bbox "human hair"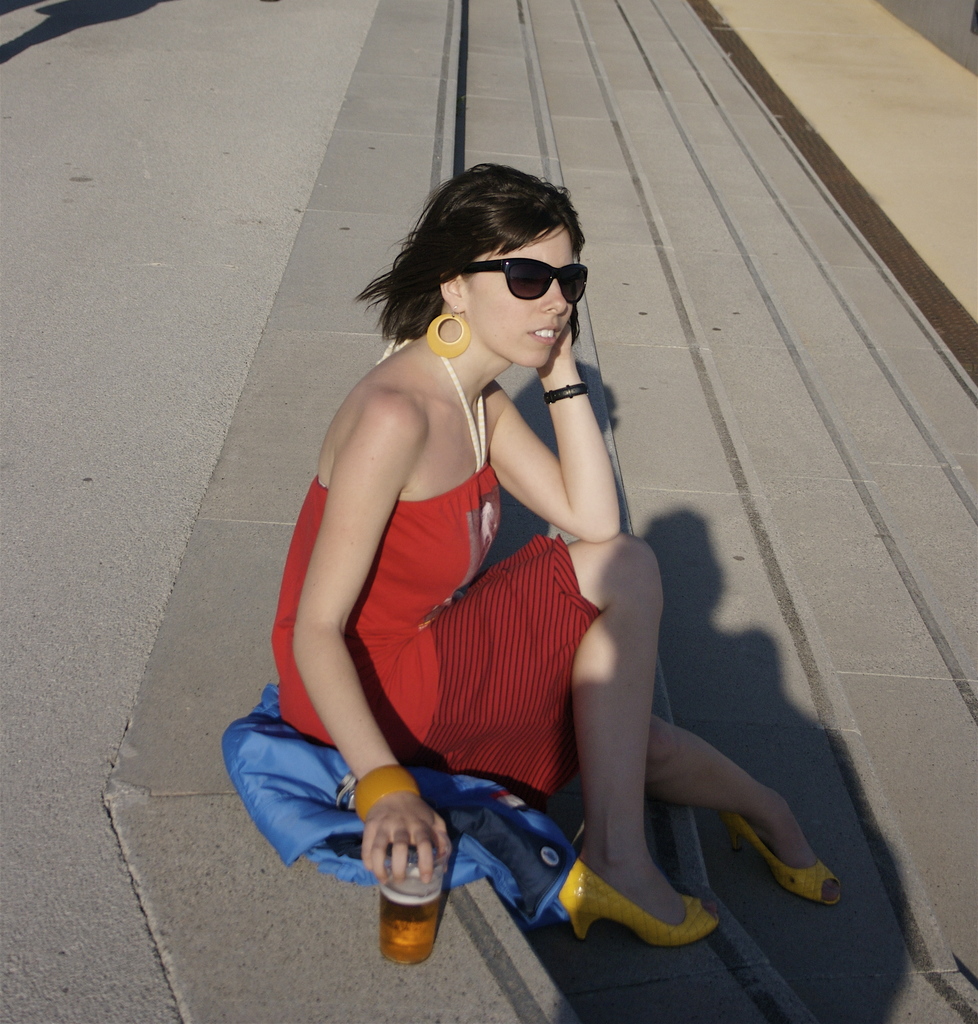
region(378, 157, 600, 376)
